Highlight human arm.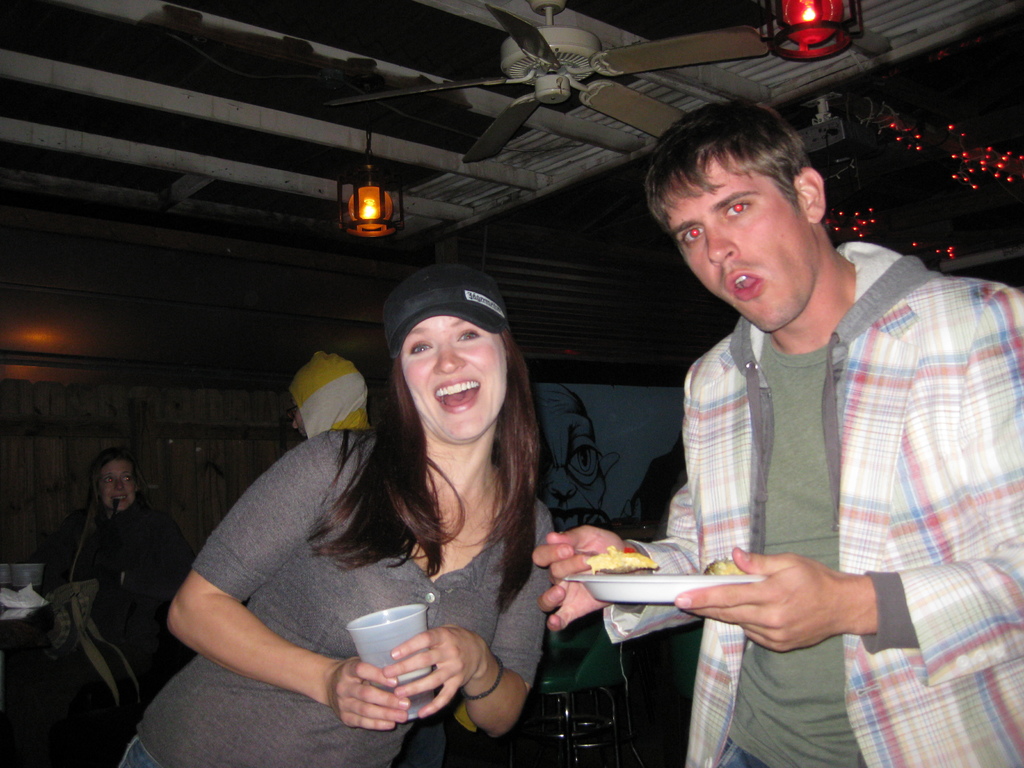
Highlighted region: BBox(677, 283, 1023, 657).
